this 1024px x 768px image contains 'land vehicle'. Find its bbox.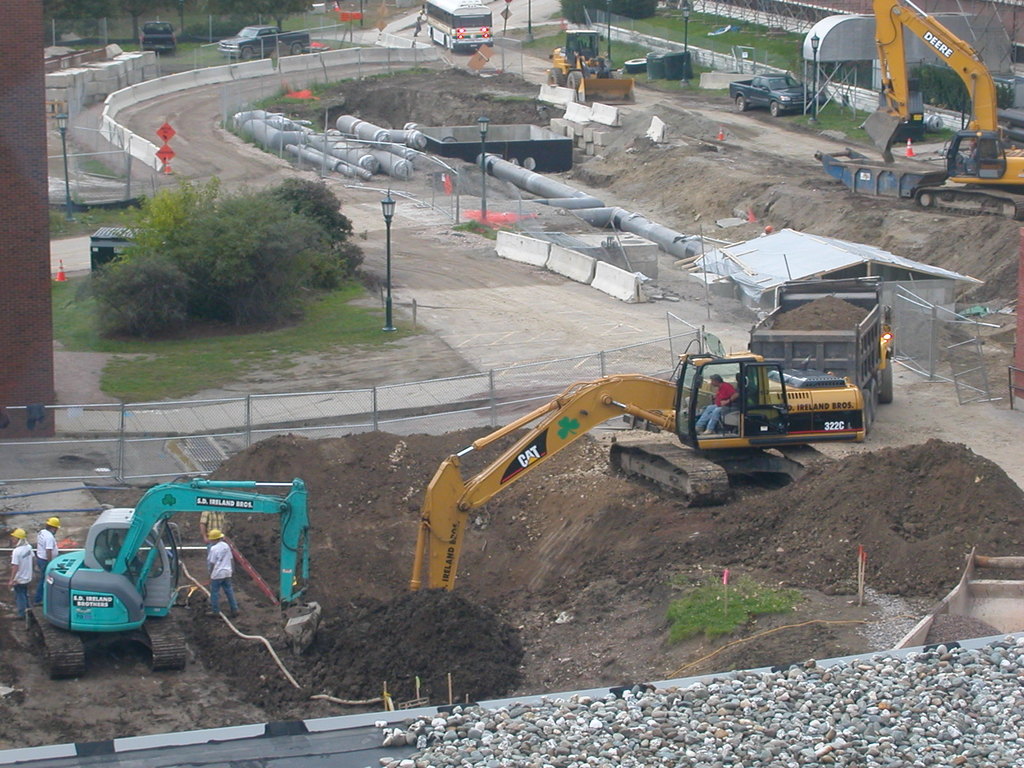
[left=747, top=276, right=895, bottom=433].
